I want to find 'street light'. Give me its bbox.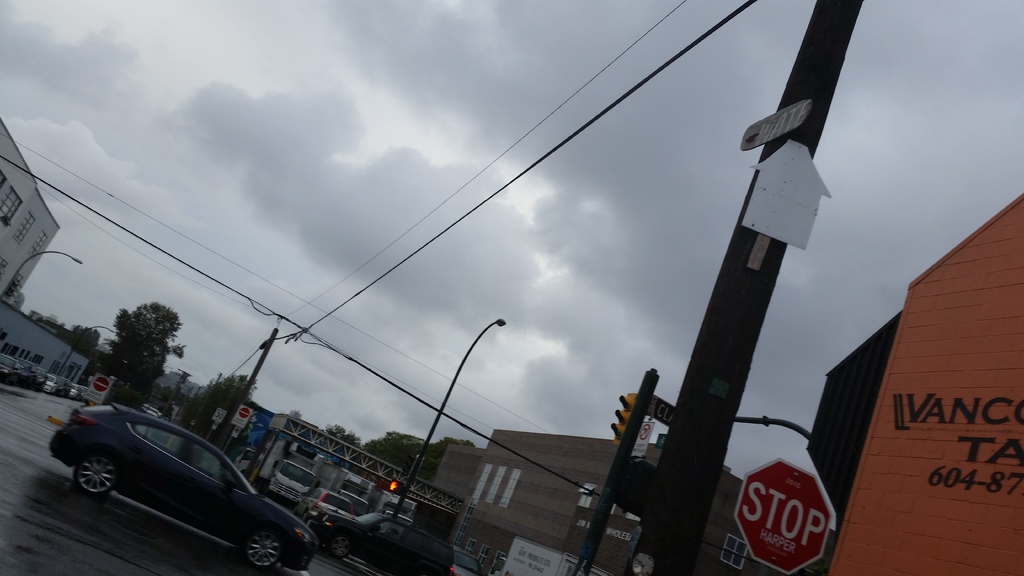
select_region(47, 324, 116, 383).
